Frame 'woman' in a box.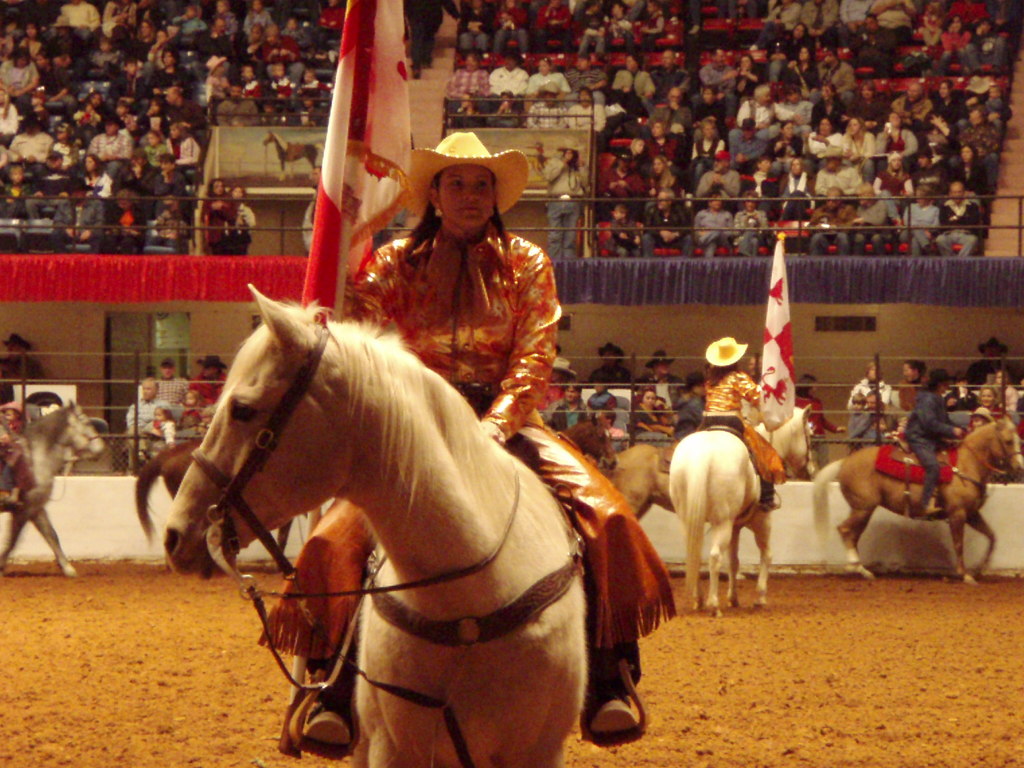
{"left": 616, "top": 56, "right": 657, "bottom": 114}.
